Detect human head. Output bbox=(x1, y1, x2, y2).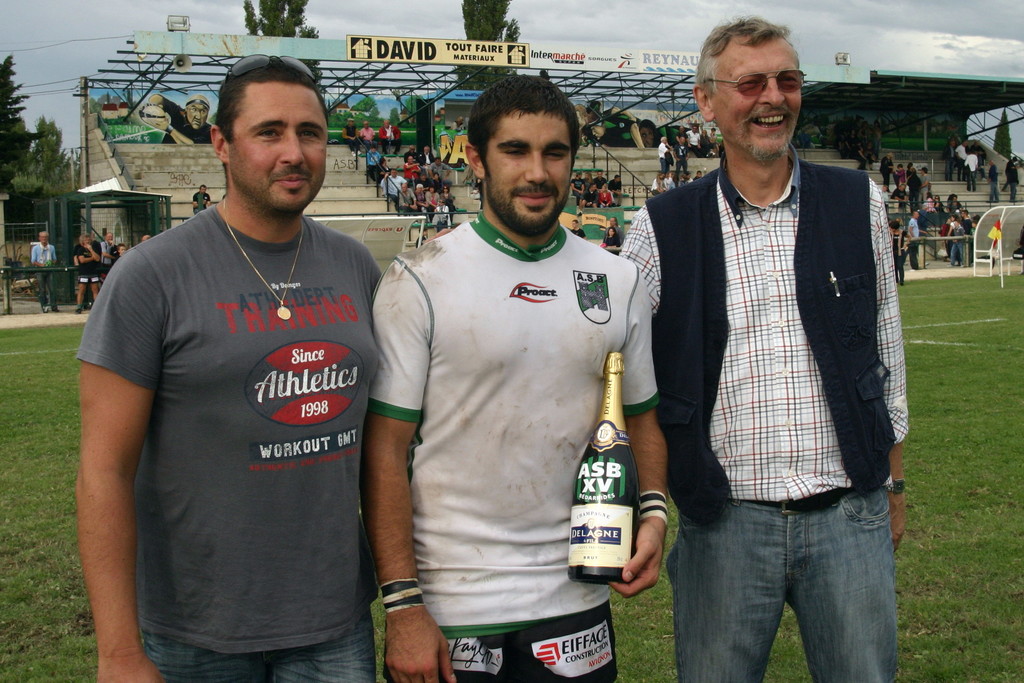
bbox=(419, 174, 426, 181).
